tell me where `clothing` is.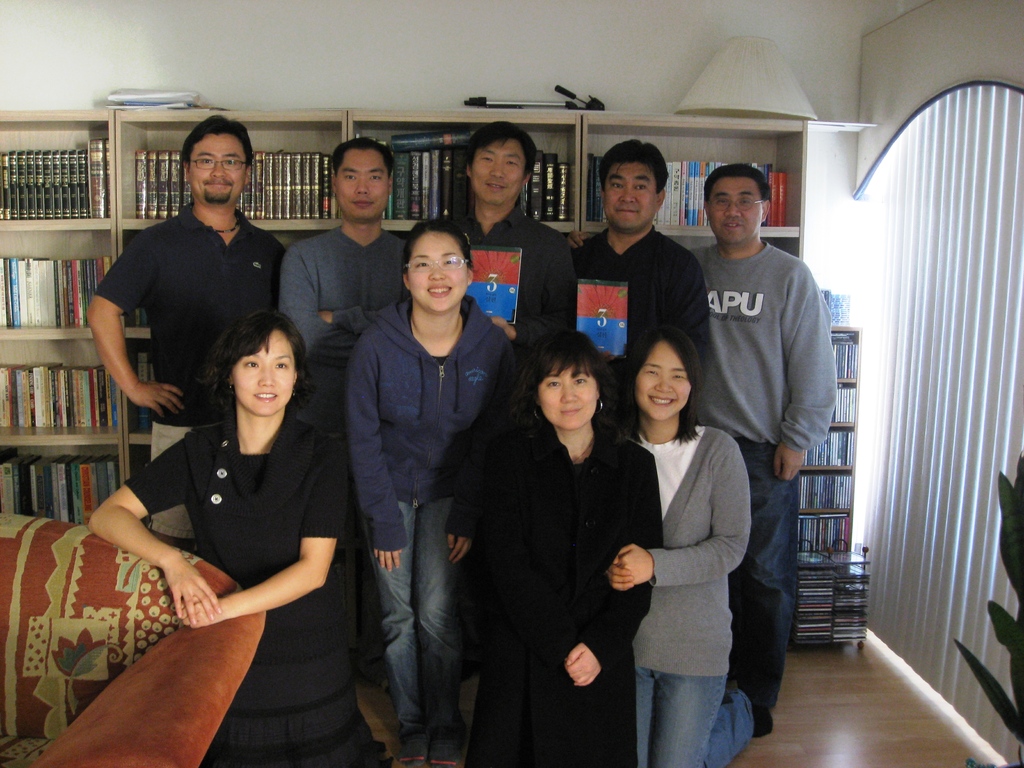
`clothing` is at 460,344,652,762.
